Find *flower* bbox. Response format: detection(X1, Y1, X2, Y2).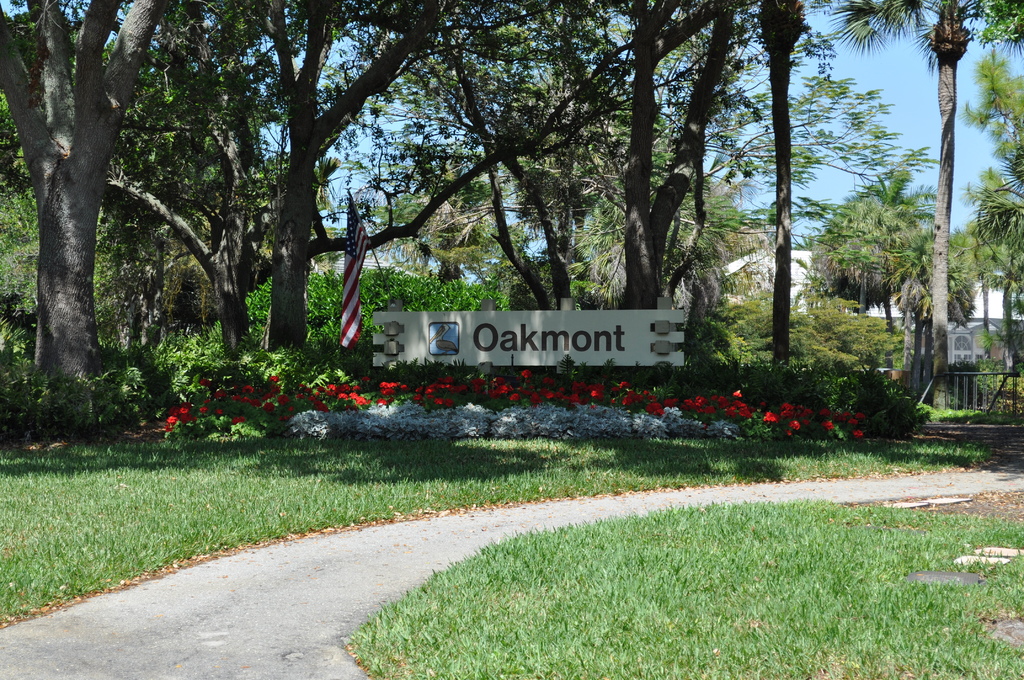
detection(852, 430, 863, 438).
